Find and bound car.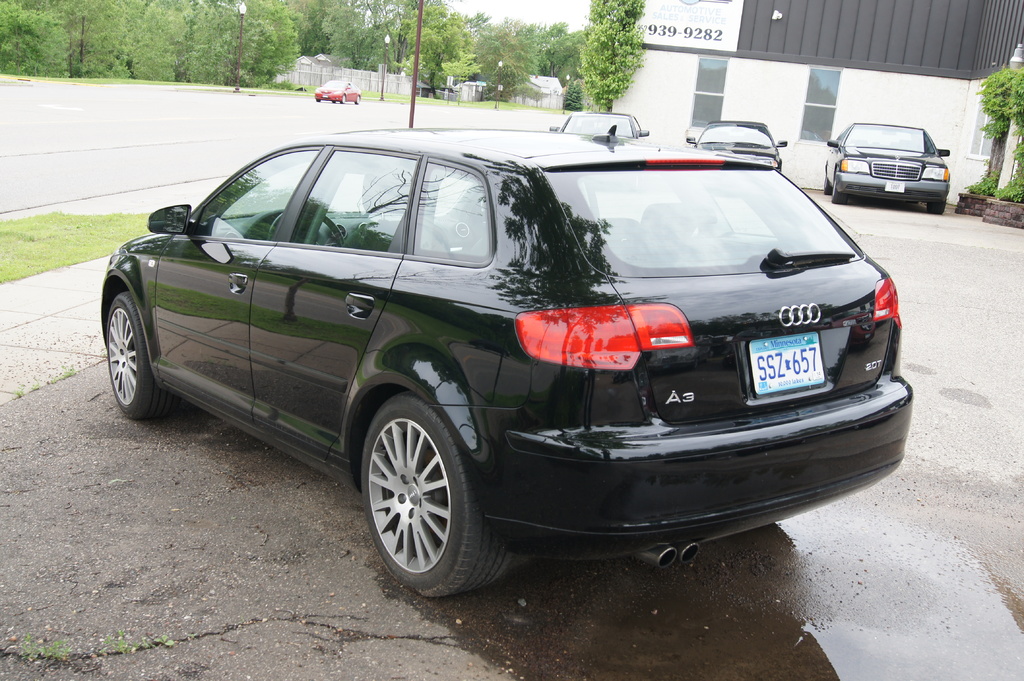
Bound: 685:121:788:172.
